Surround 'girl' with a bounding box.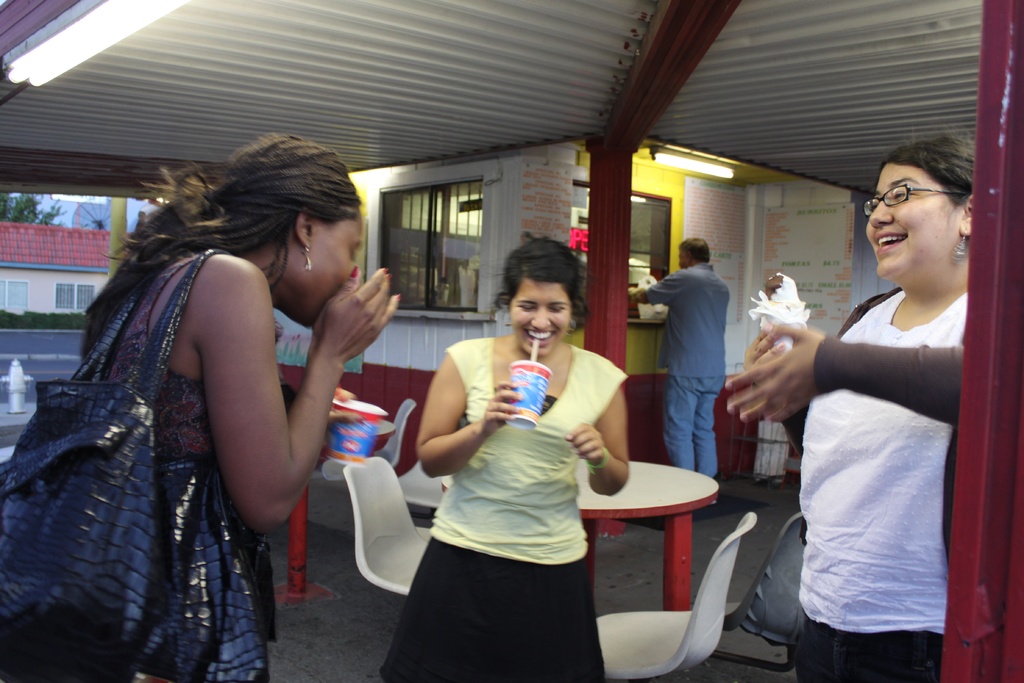
[left=382, top=238, right=628, bottom=680].
